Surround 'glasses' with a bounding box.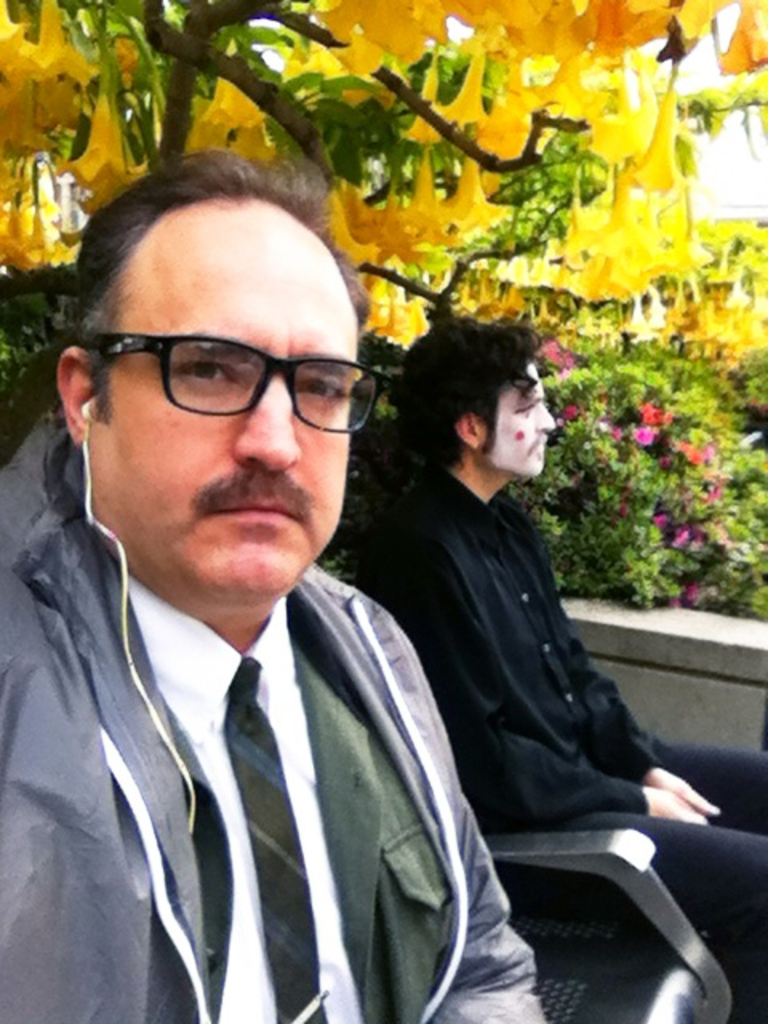
left=91, top=331, right=395, bottom=432.
